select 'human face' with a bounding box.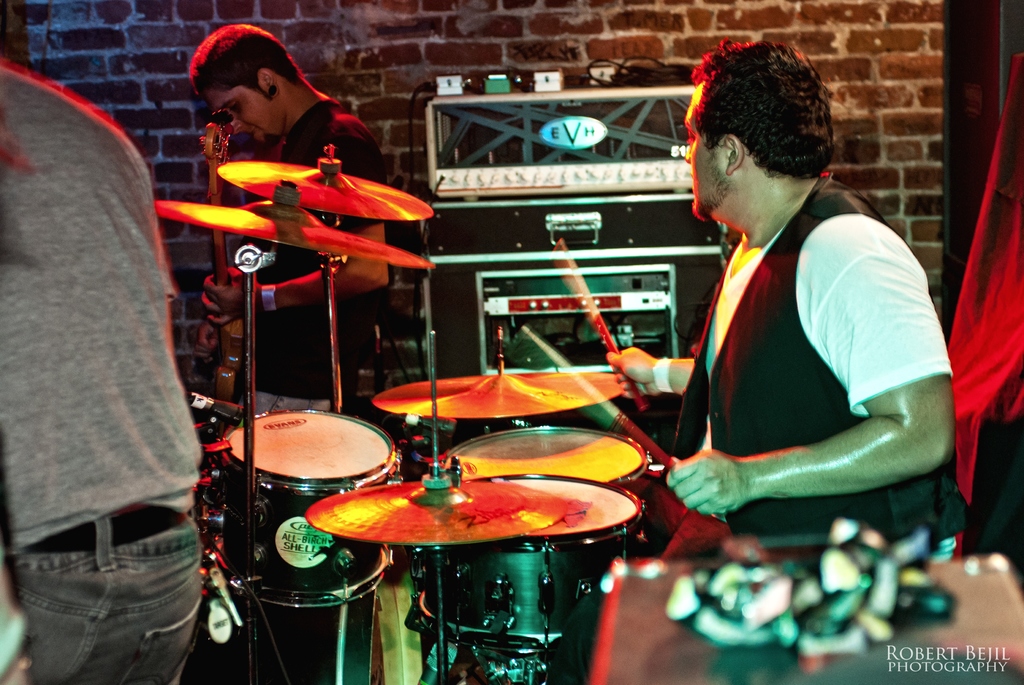
680 91 726 220.
